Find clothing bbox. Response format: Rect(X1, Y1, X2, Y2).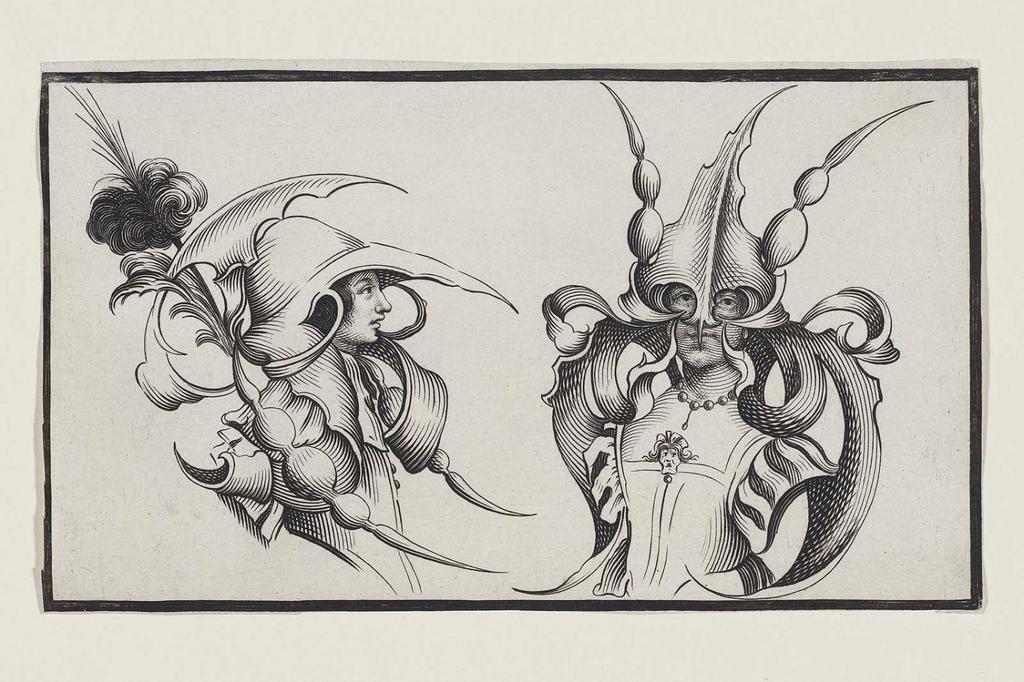
Rect(509, 388, 840, 603).
